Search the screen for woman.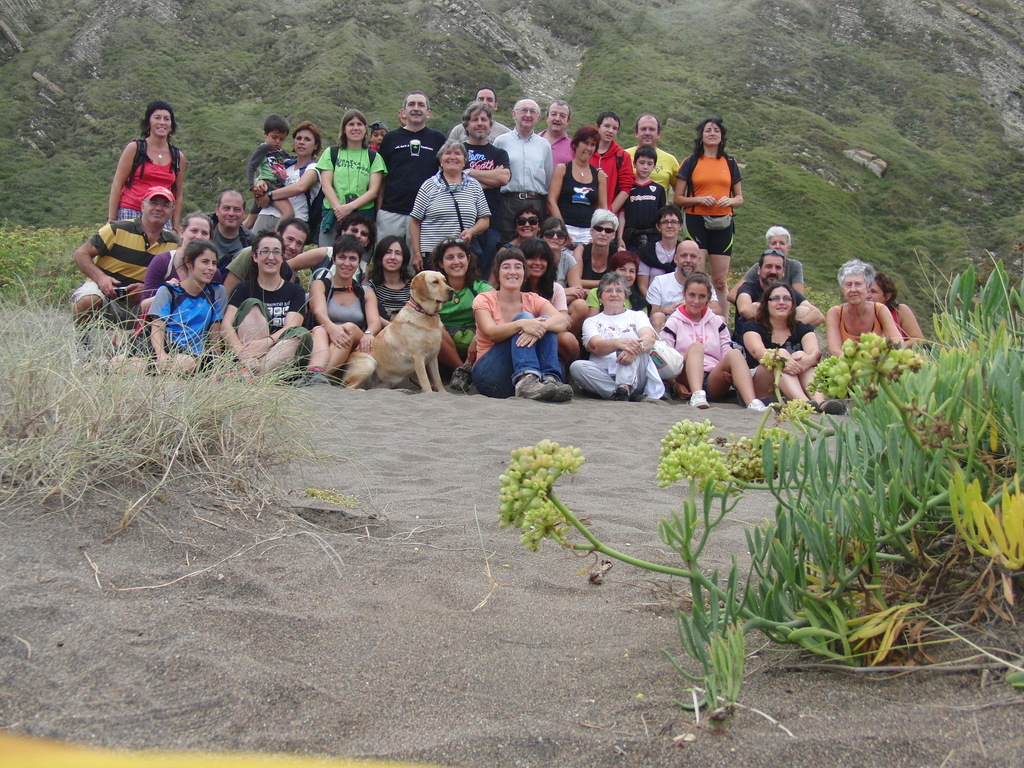
Found at pyautogui.locateOnScreen(136, 213, 219, 355).
